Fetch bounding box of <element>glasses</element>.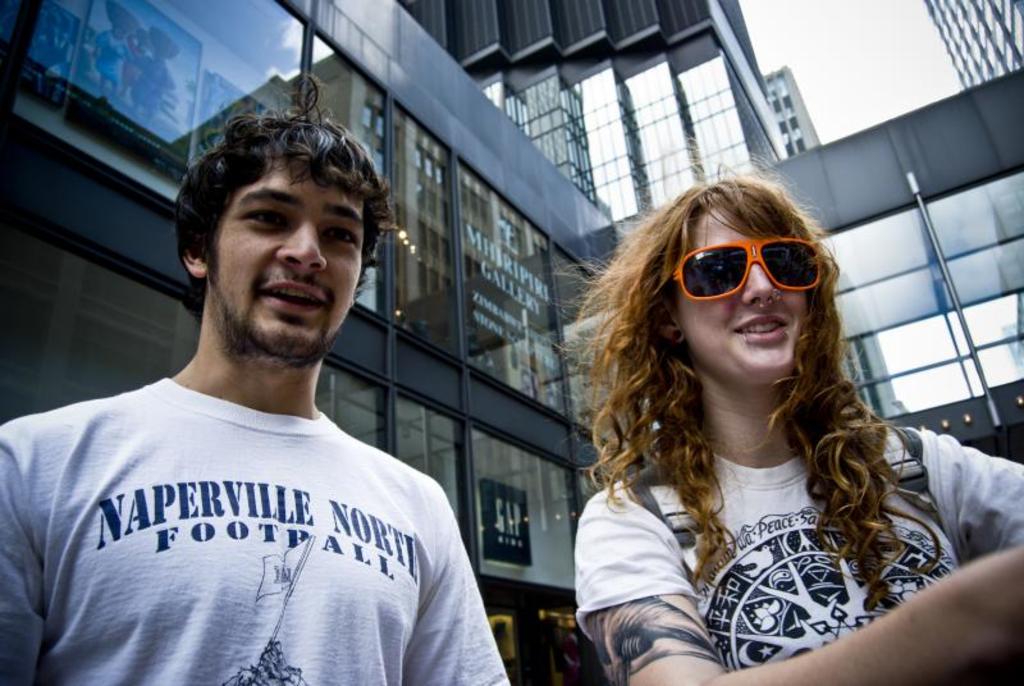
Bbox: bbox(668, 237, 828, 308).
